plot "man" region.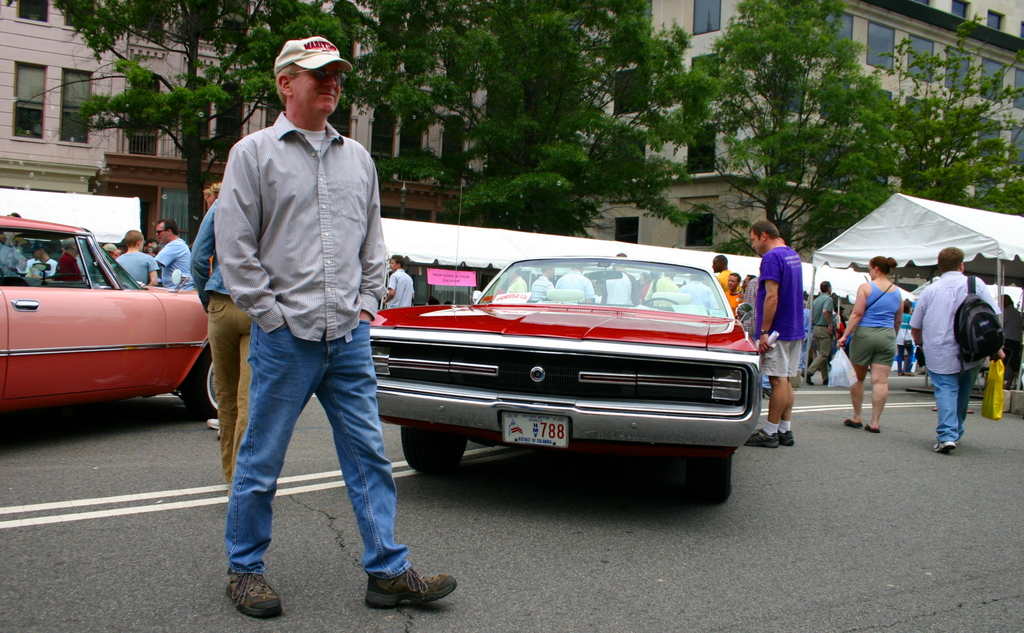
Plotted at (x1=802, y1=281, x2=836, y2=386).
